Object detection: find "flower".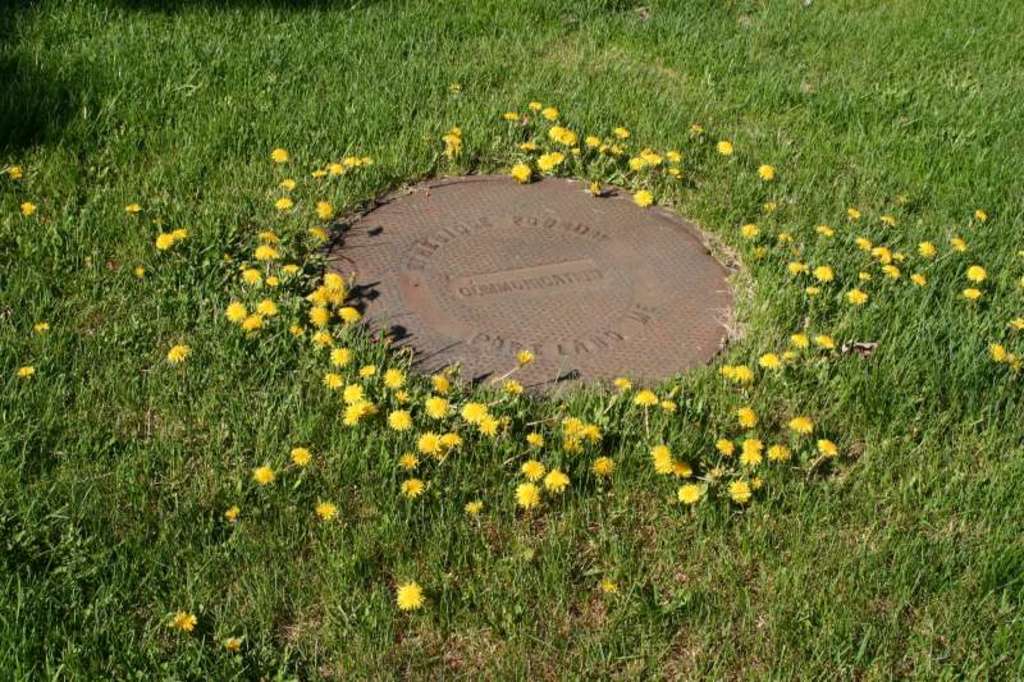
bbox(806, 288, 826, 298).
